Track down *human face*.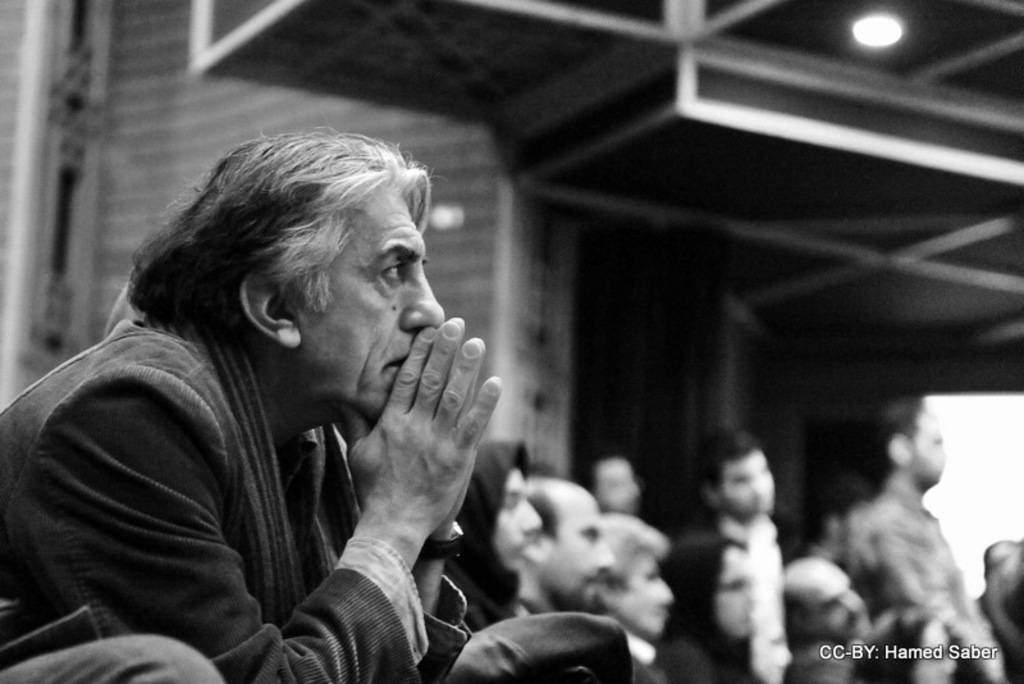
Tracked to Rect(913, 405, 946, 480).
